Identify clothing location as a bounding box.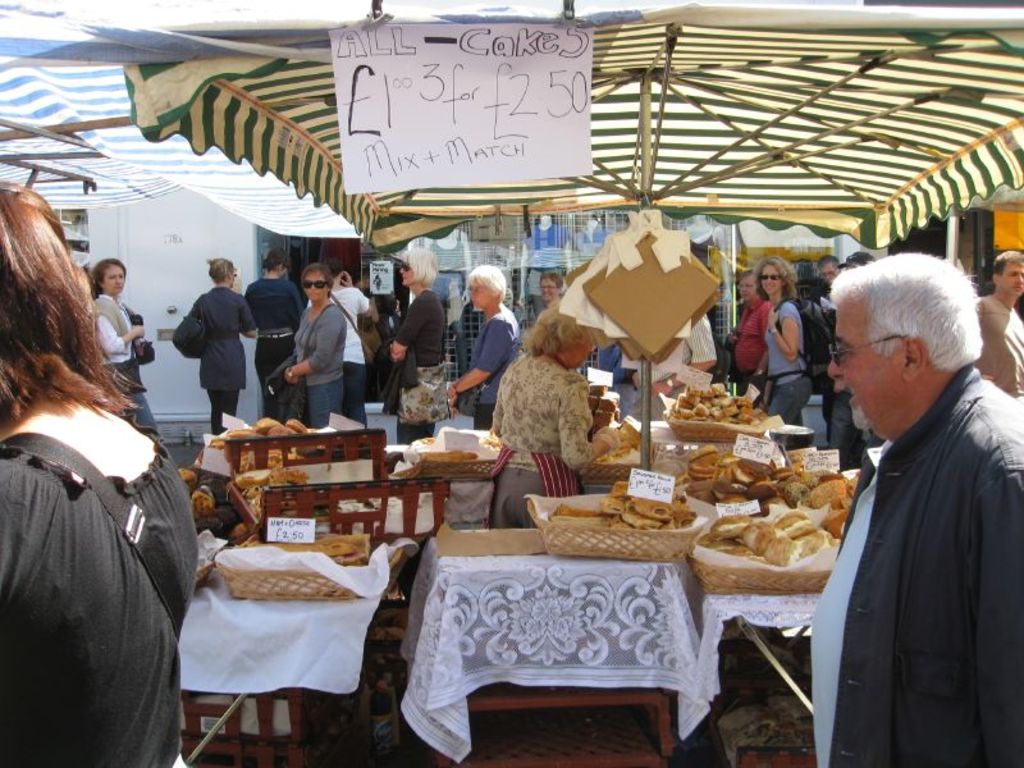
{"x1": 471, "y1": 302, "x2": 515, "y2": 429}.
